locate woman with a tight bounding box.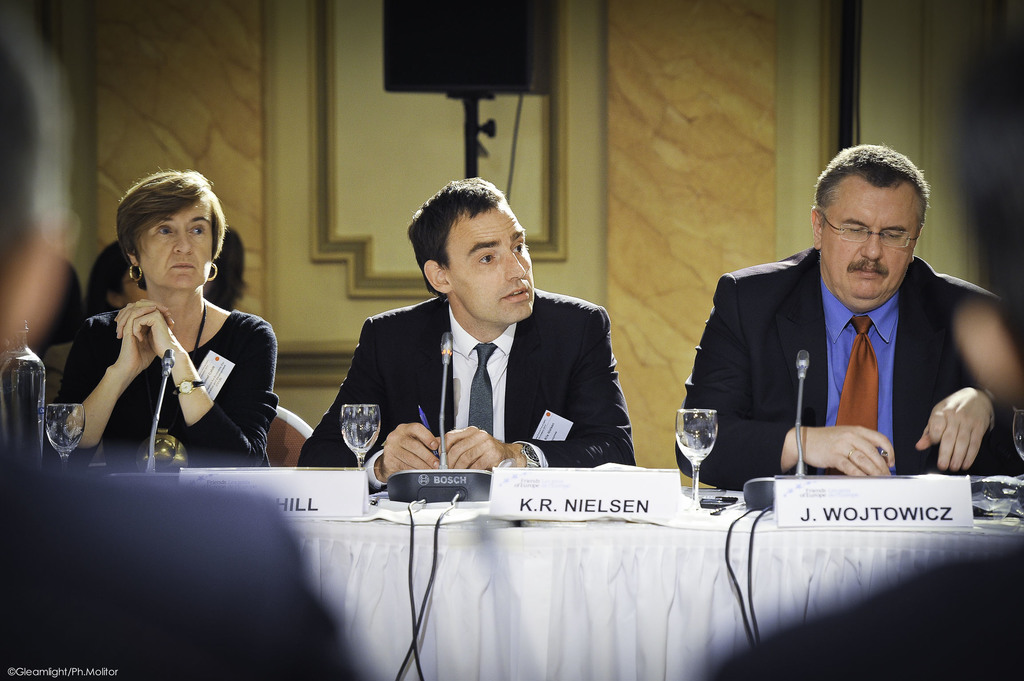
x1=51 y1=167 x2=274 y2=476.
